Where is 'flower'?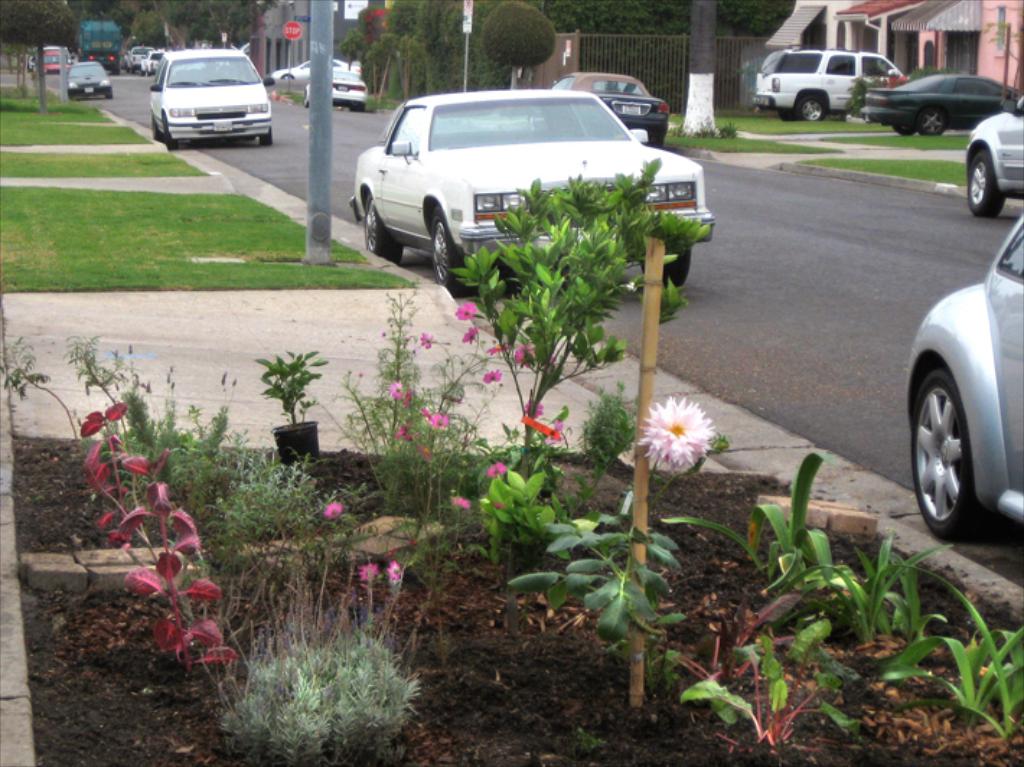
(515,347,529,368).
